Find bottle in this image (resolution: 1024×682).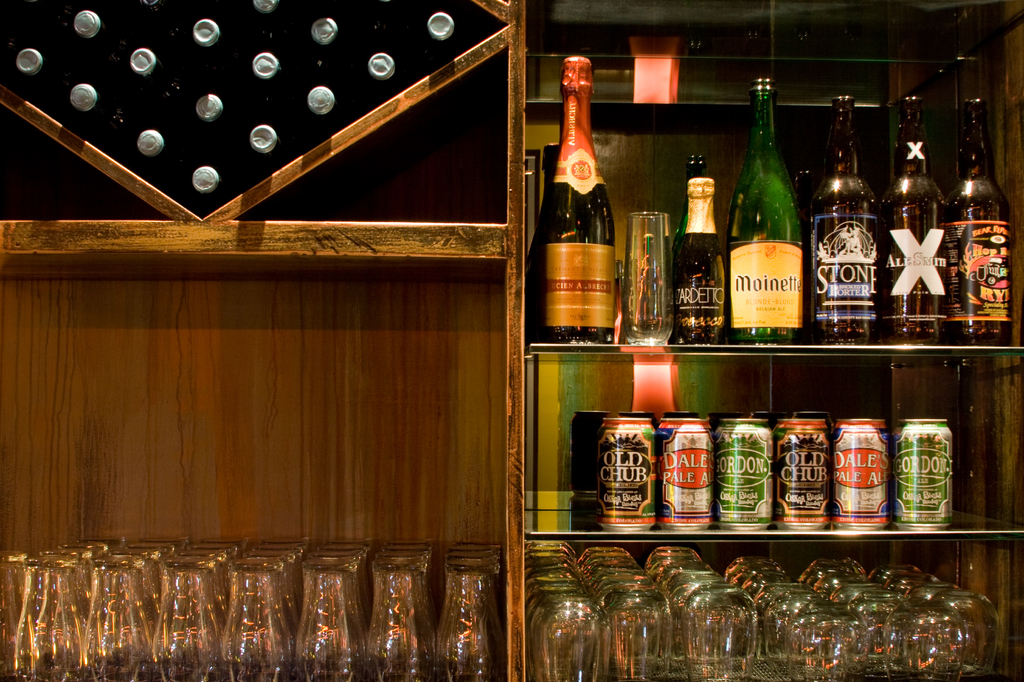
left=662, top=155, right=712, bottom=315.
